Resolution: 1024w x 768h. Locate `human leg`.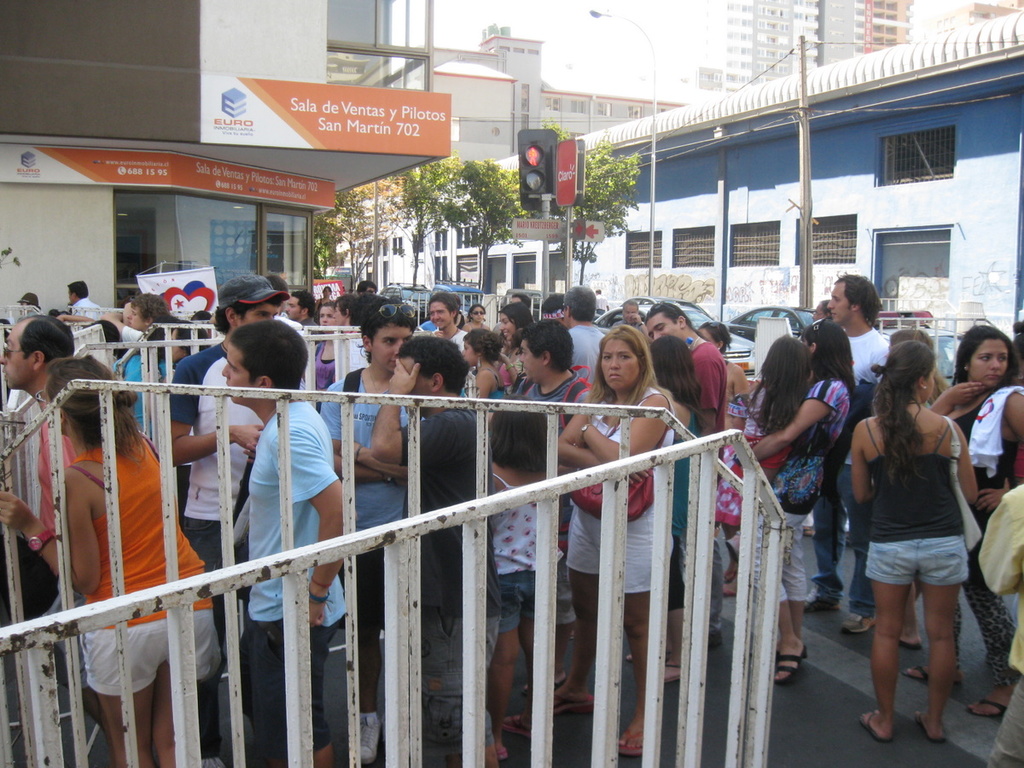
box=[241, 603, 343, 759].
